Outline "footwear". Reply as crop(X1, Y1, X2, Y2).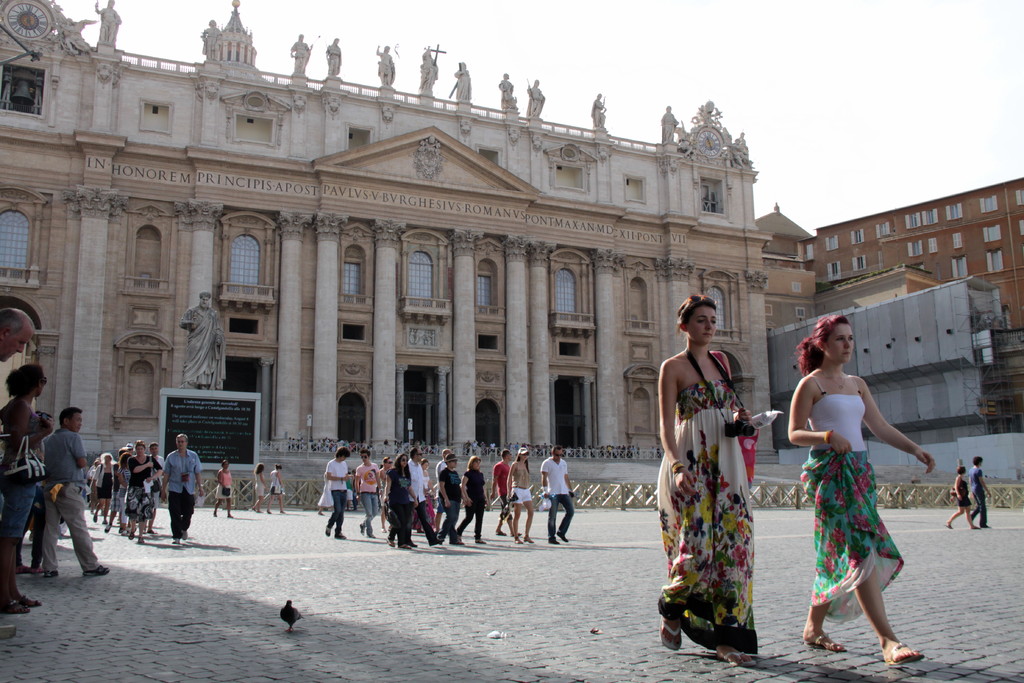
crop(711, 646, 756, 667).
